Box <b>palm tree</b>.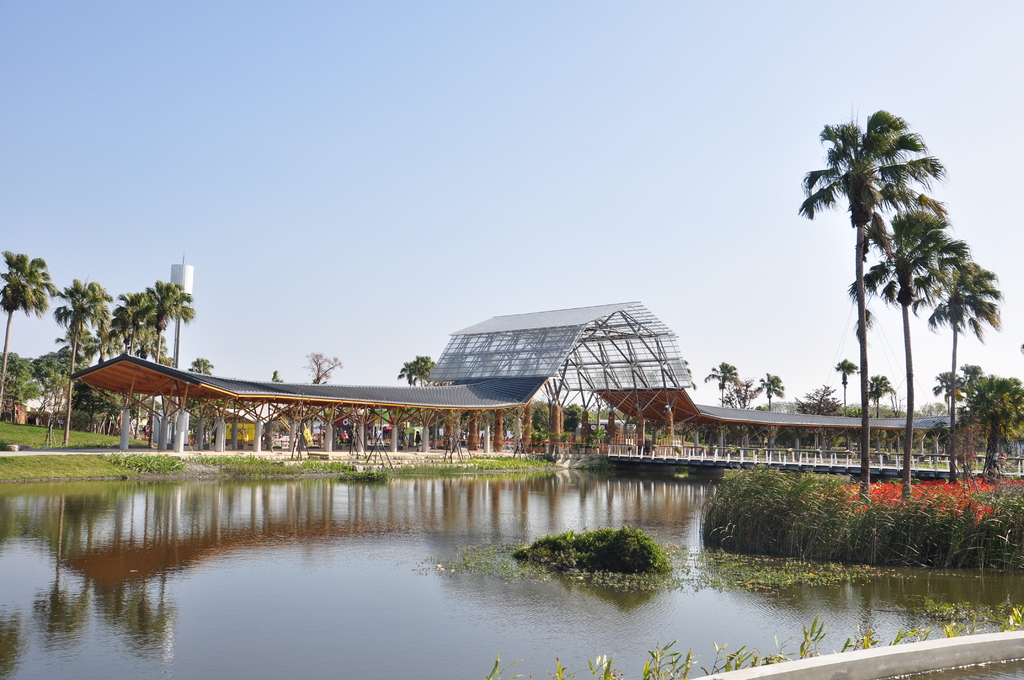
54 282 95 378.
